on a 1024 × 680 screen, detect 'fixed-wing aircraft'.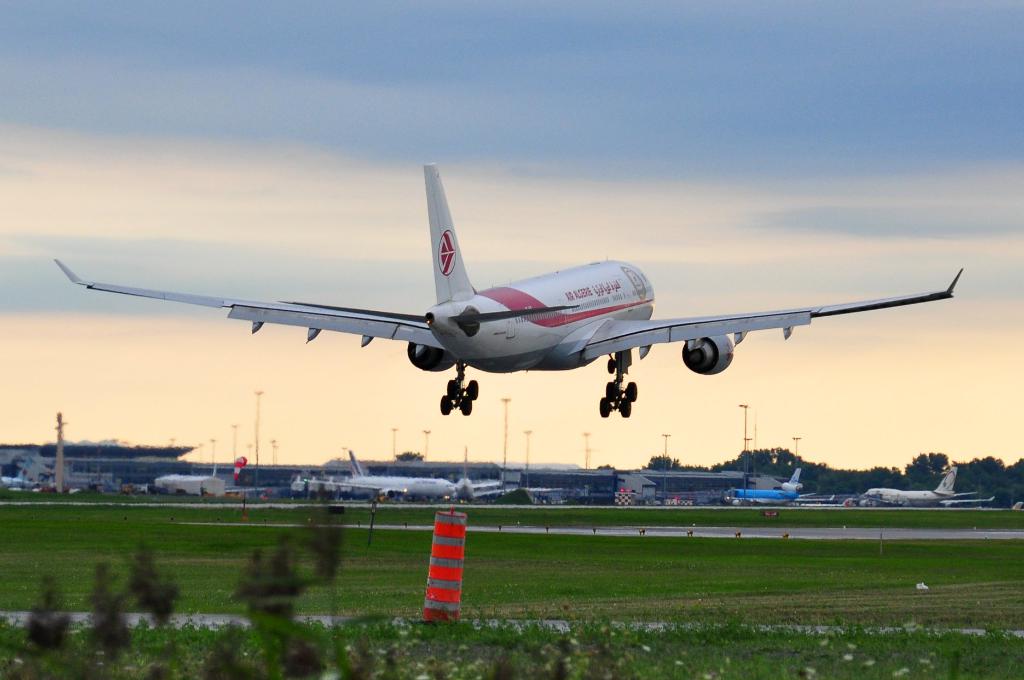
bbox(719, 469, 810, 505).
